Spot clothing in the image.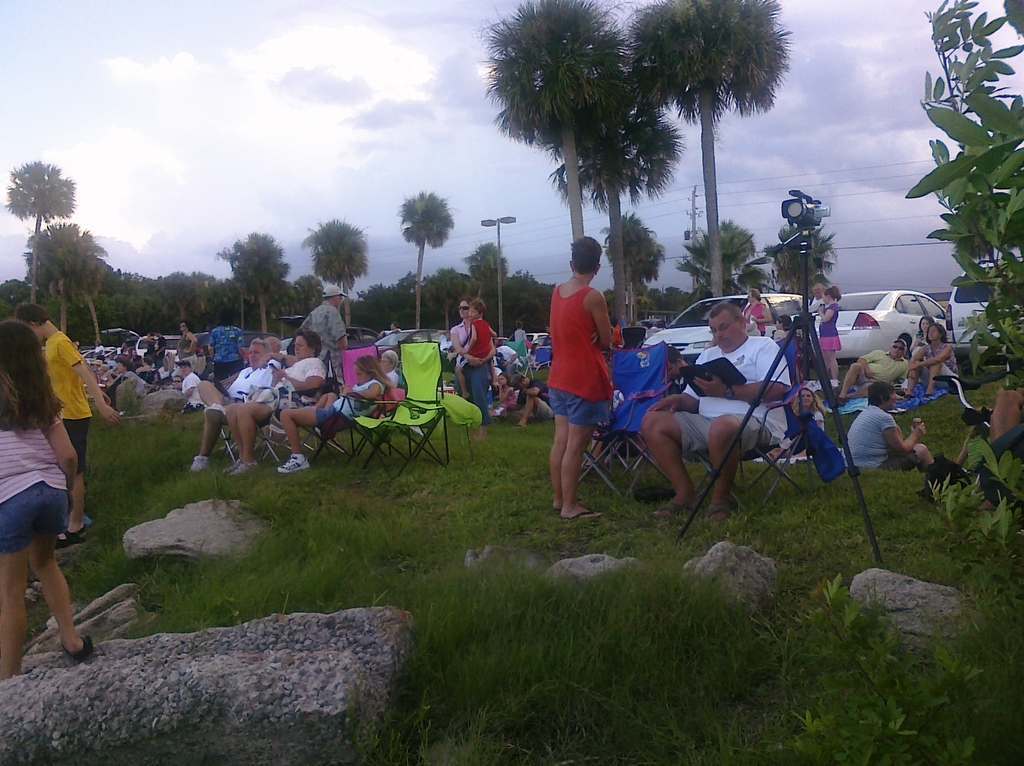
clothing found at [x1=516, y1=329, x2=526, y2=341].
